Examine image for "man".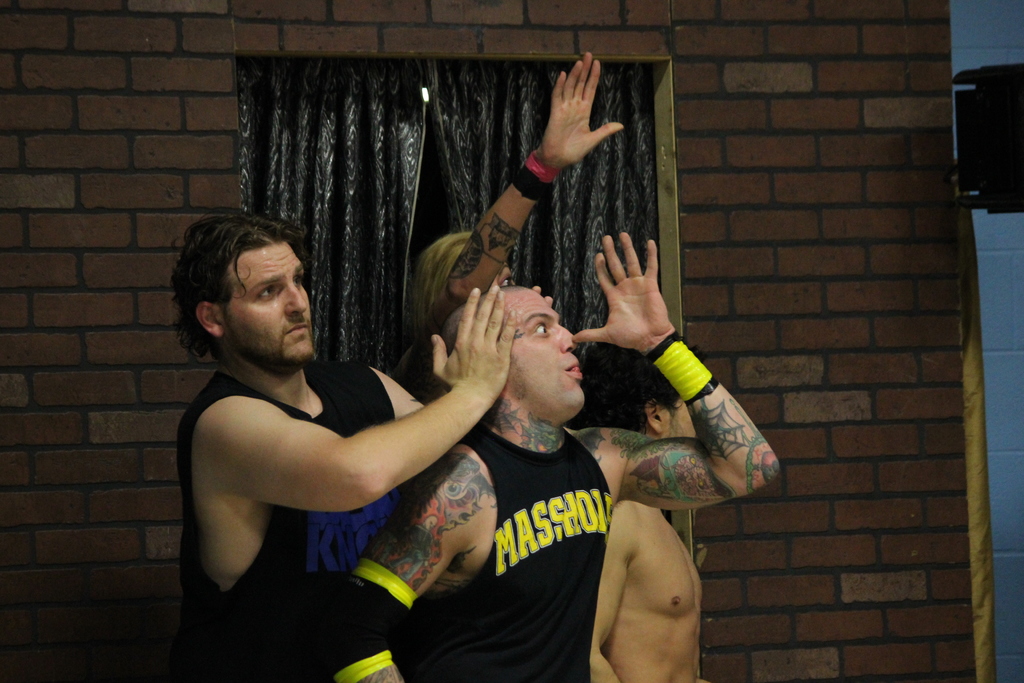
Examination result: Rect(319, 228, 780, 682).
